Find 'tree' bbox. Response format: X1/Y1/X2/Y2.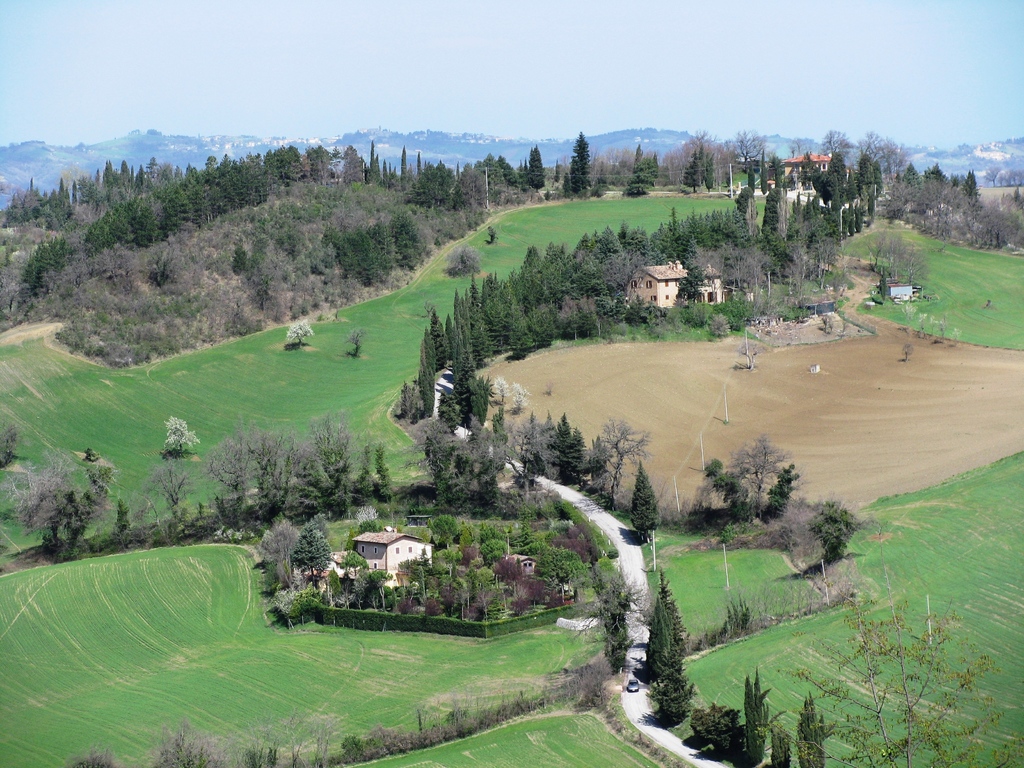
743/673/769/766.
